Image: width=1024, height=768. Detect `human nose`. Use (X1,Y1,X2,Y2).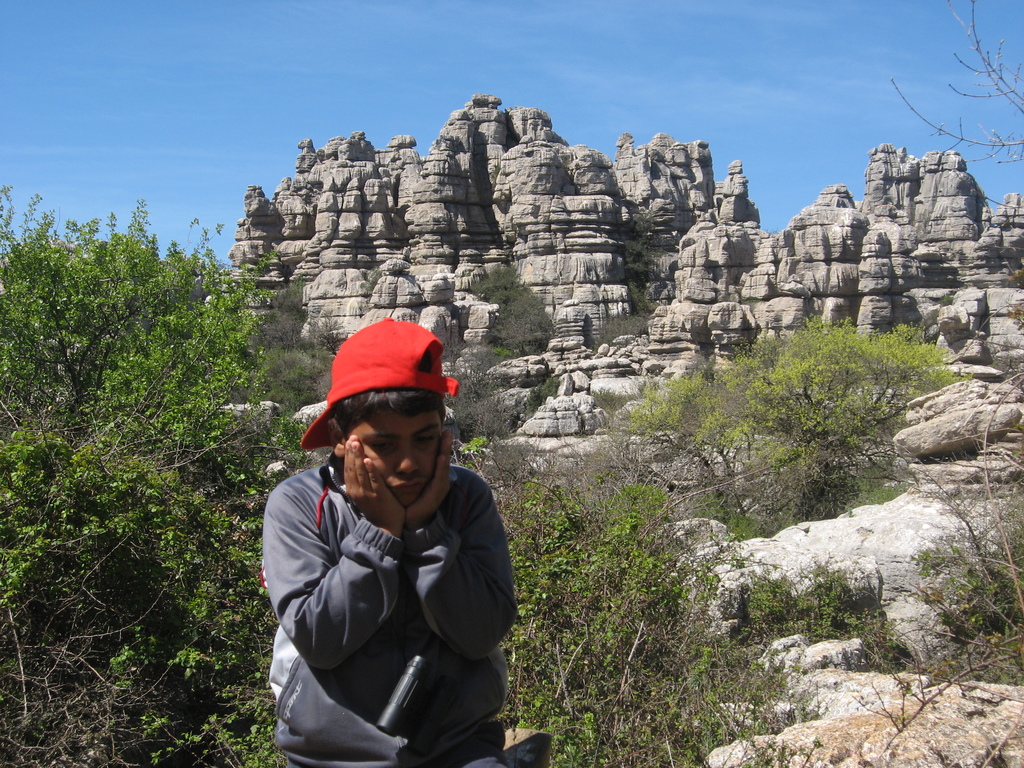
(391,433,424,479).
